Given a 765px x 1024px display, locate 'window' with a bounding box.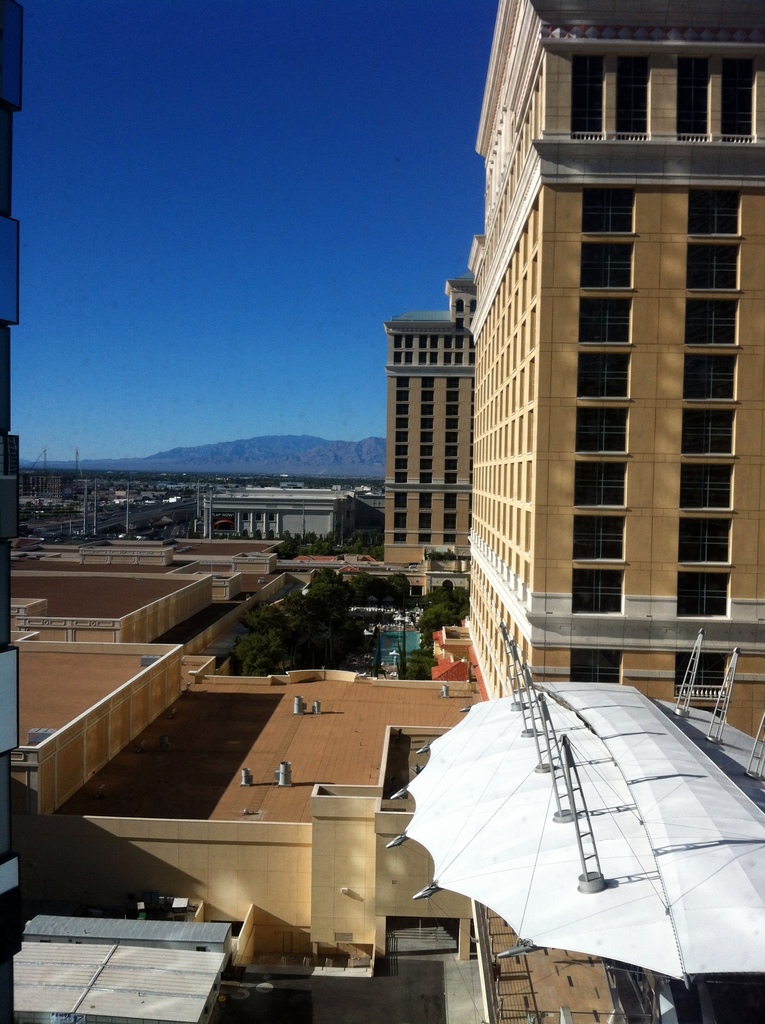
Located: 444, 535, 458, 545.
